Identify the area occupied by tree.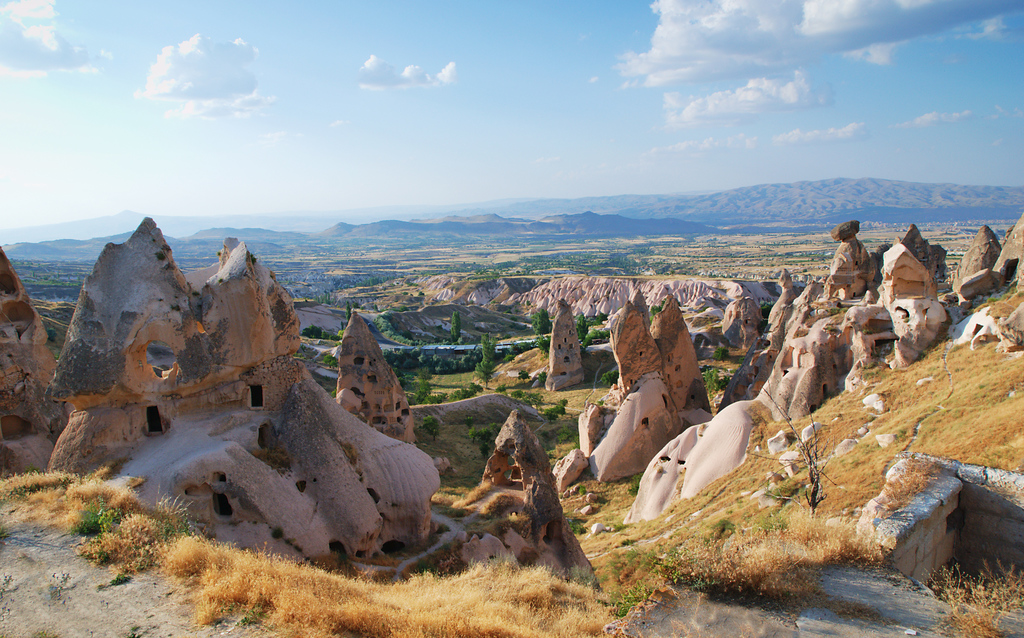
Area: region(447, 386, 471, 402).
